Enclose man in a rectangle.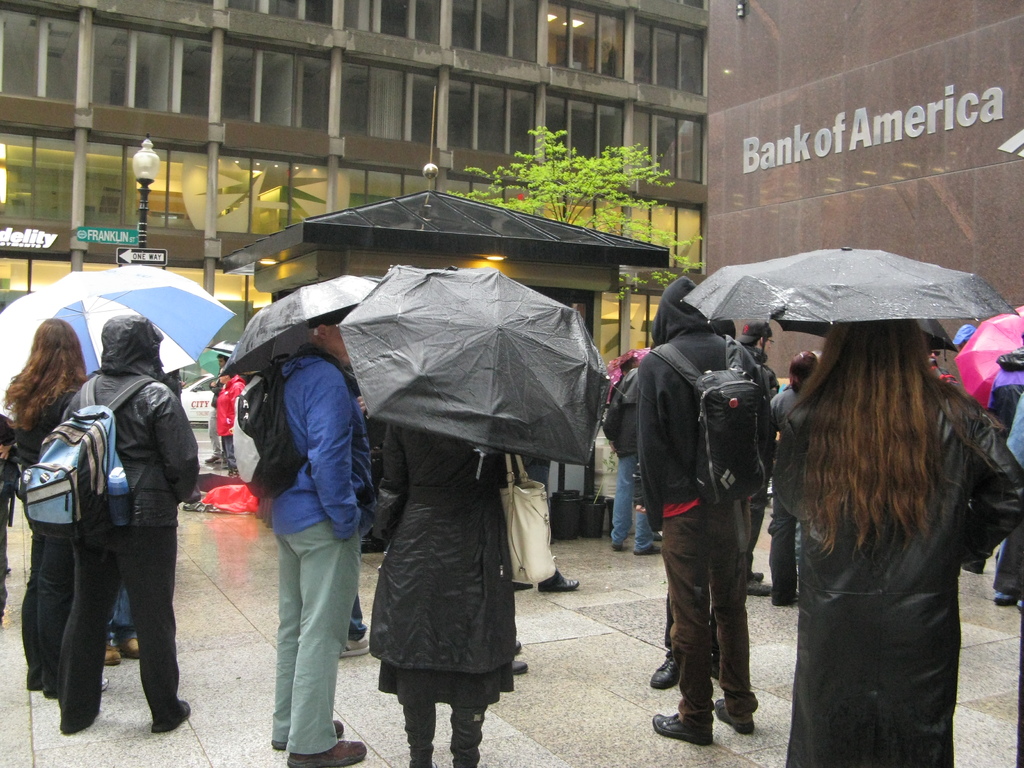
[x1=220, y1=369, x2=244, y2=481].
